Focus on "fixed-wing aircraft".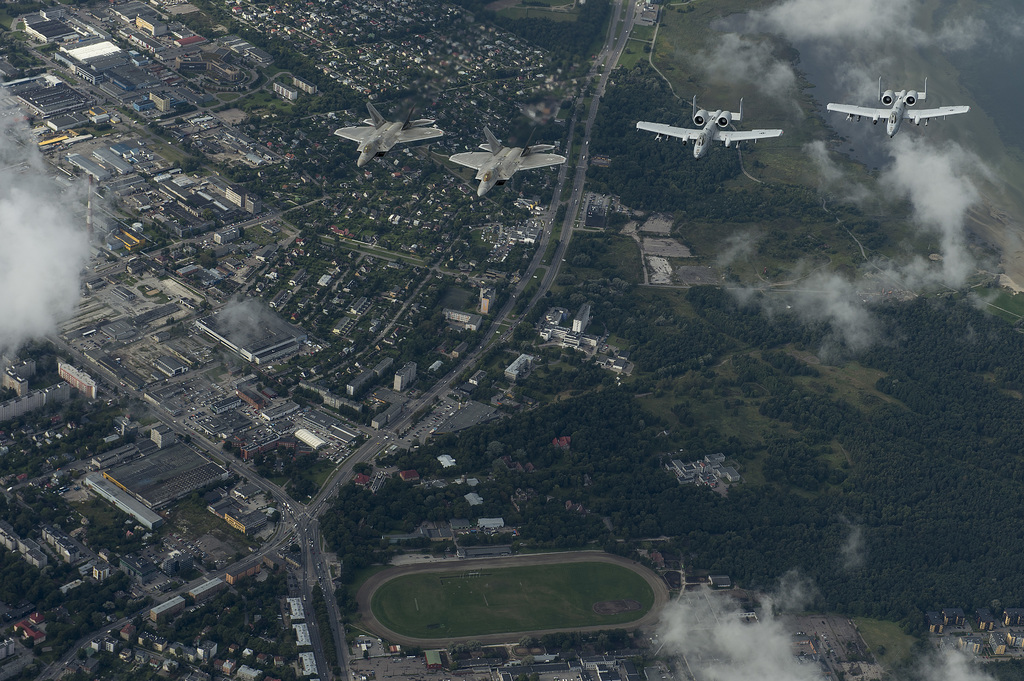
Focused at 635 92 787 159.
